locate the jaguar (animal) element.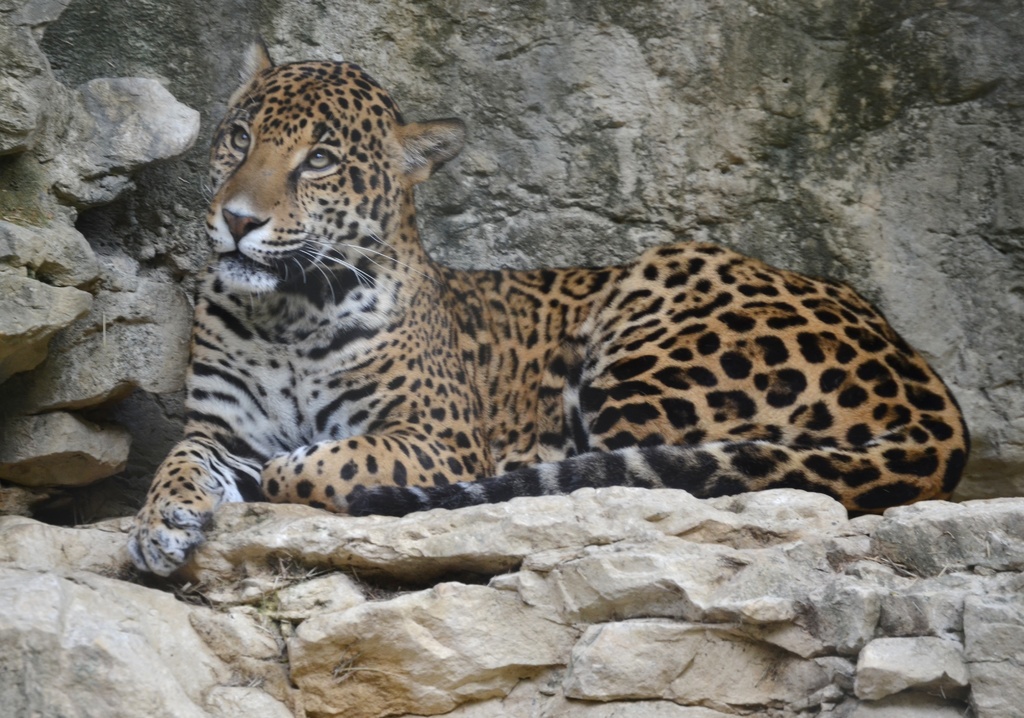
Element bbox: BBox(125, 32, 973, 580).
